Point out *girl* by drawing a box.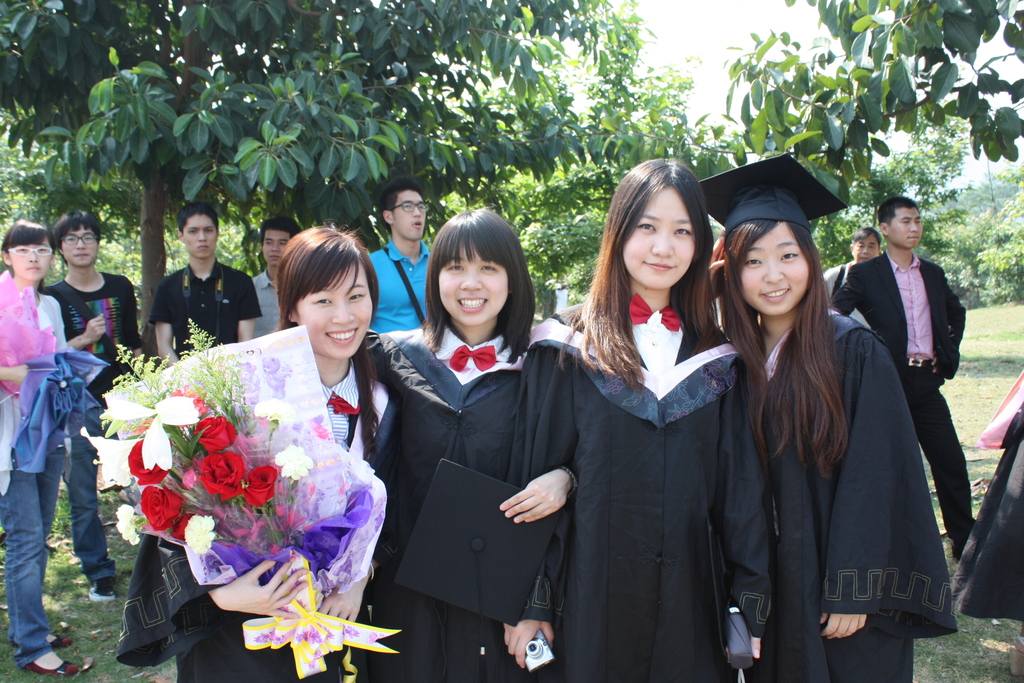
[left=118, top=224, right=394, bottom=682].
